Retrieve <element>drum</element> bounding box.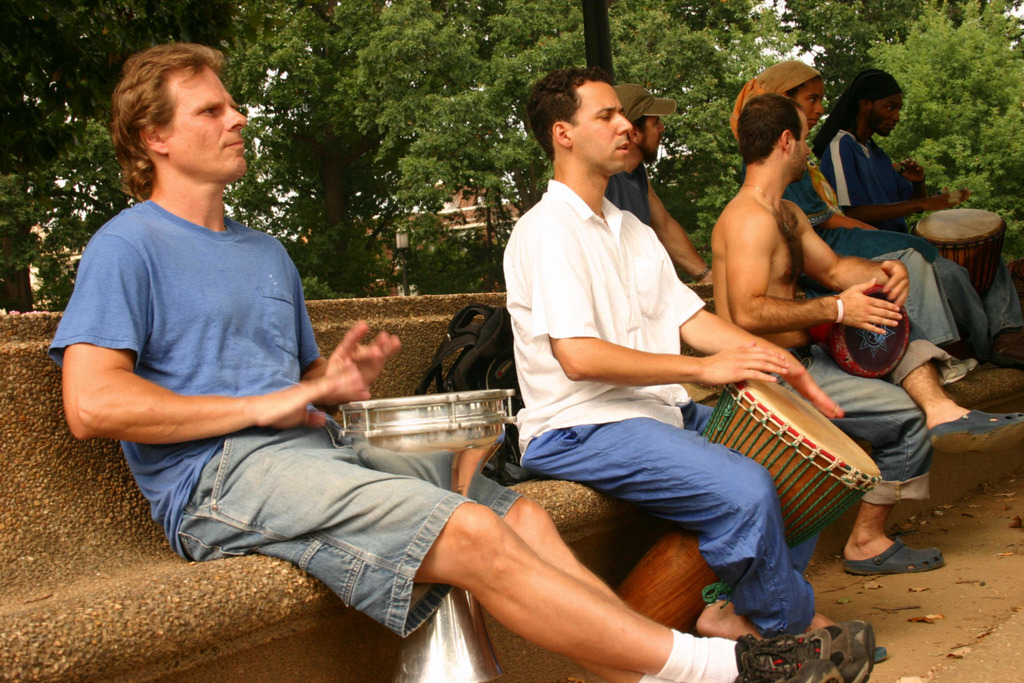
Bounding box: (left=806, top=283, right=911, bottom=379).
